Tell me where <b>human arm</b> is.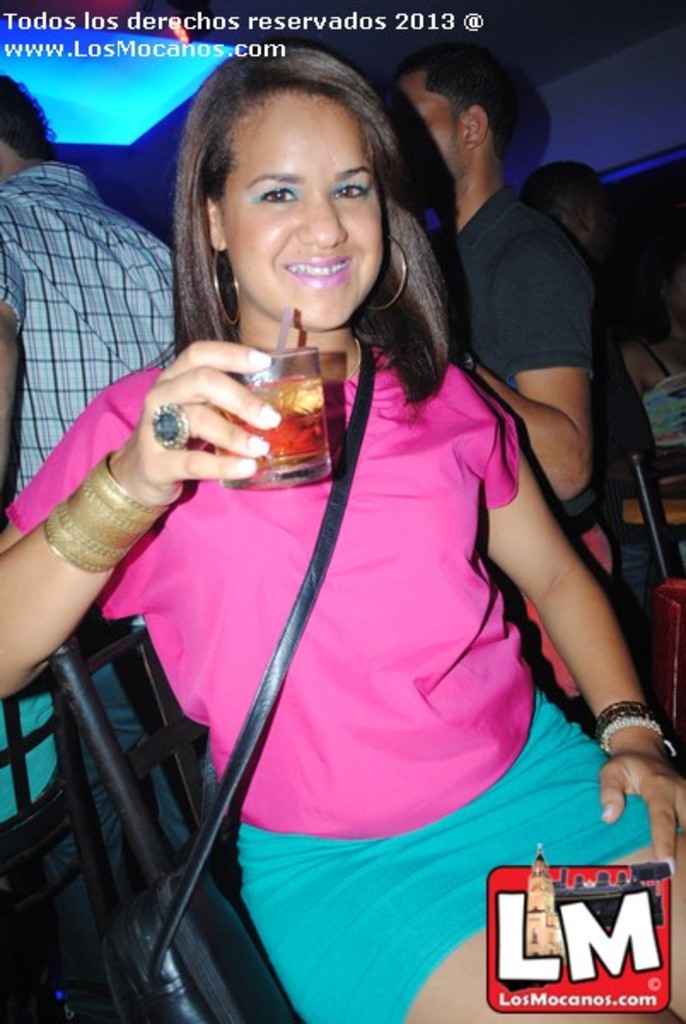
<b>human arm</b> is at BBox(389, 227, 604, 522).
